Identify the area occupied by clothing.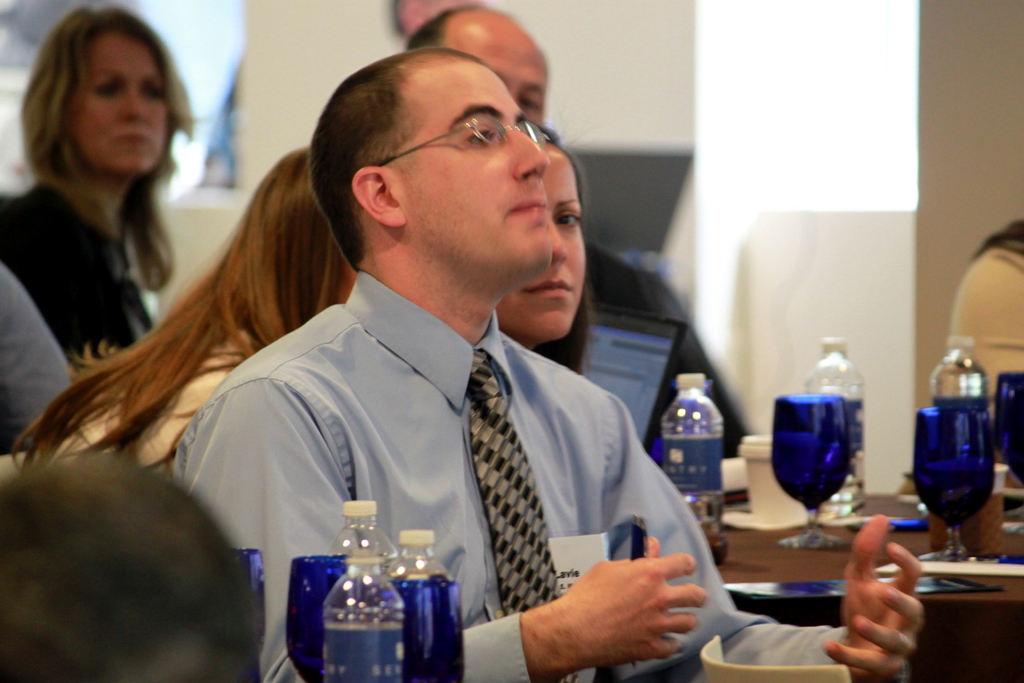
Area: BBox(952, 226, 1023, 392).
